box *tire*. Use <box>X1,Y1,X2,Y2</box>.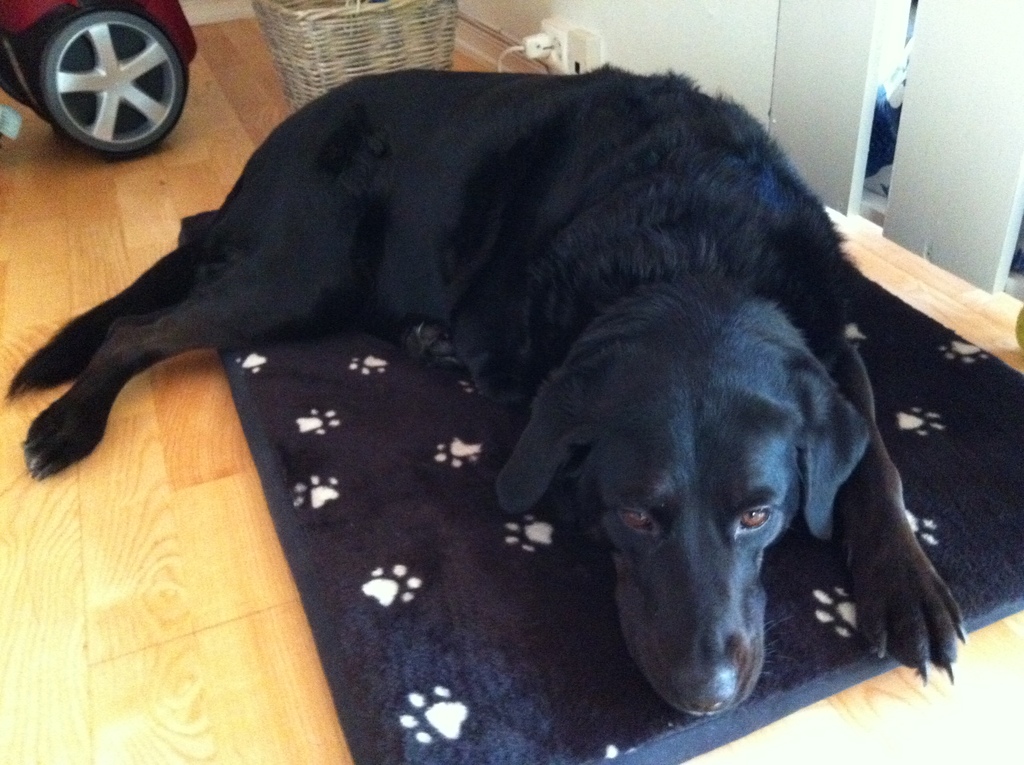
<box>23,0,186,154</box>.
